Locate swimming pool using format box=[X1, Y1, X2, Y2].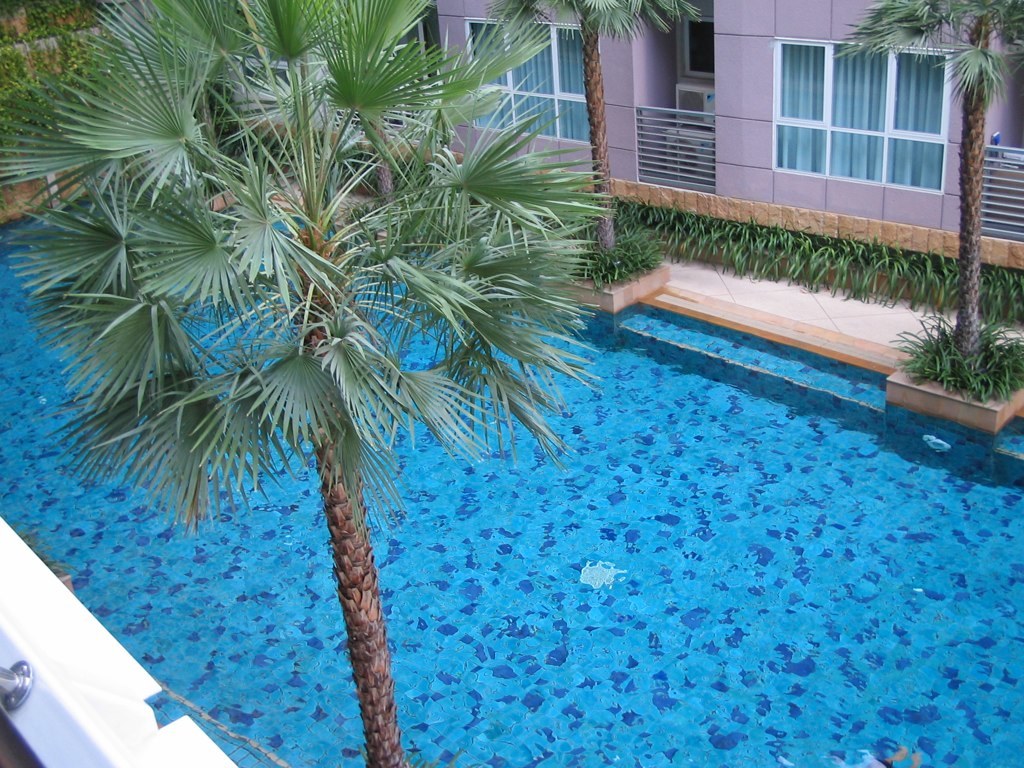
box=[7, 151, 974, 762].
